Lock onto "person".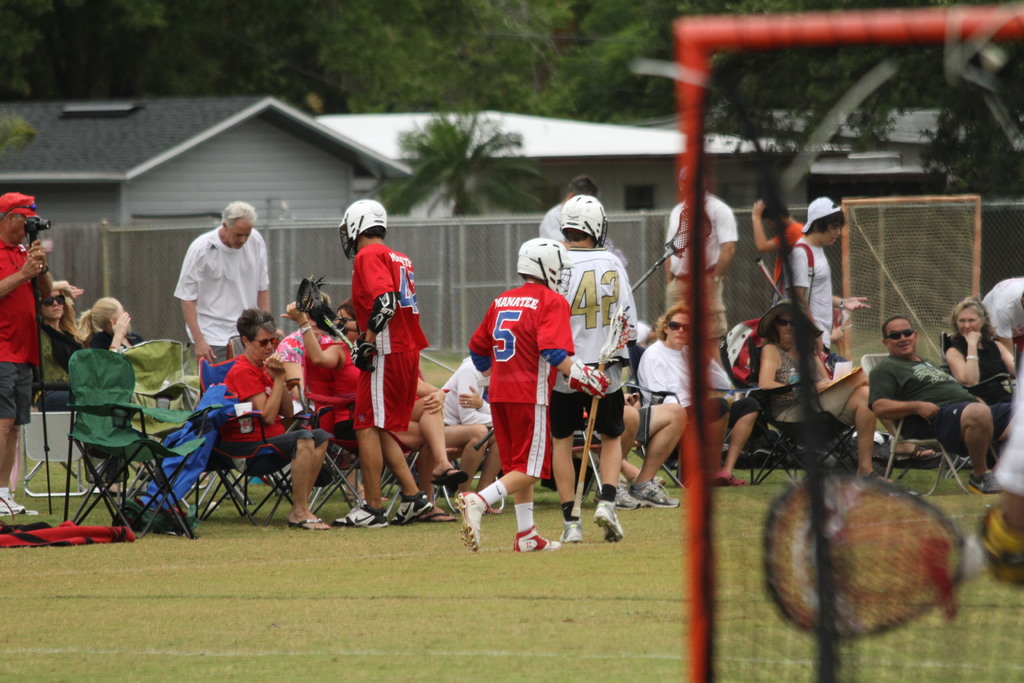
Locked: rect(780, 194, 866, 372).
